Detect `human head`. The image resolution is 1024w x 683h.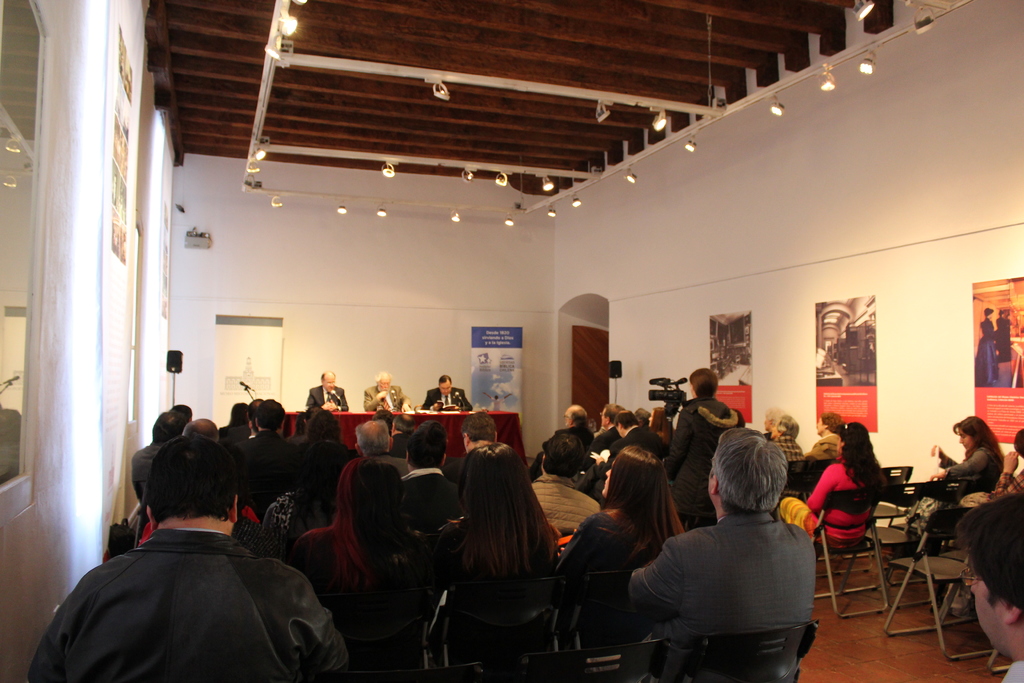
l=952, t=415, r=990, b=449.
